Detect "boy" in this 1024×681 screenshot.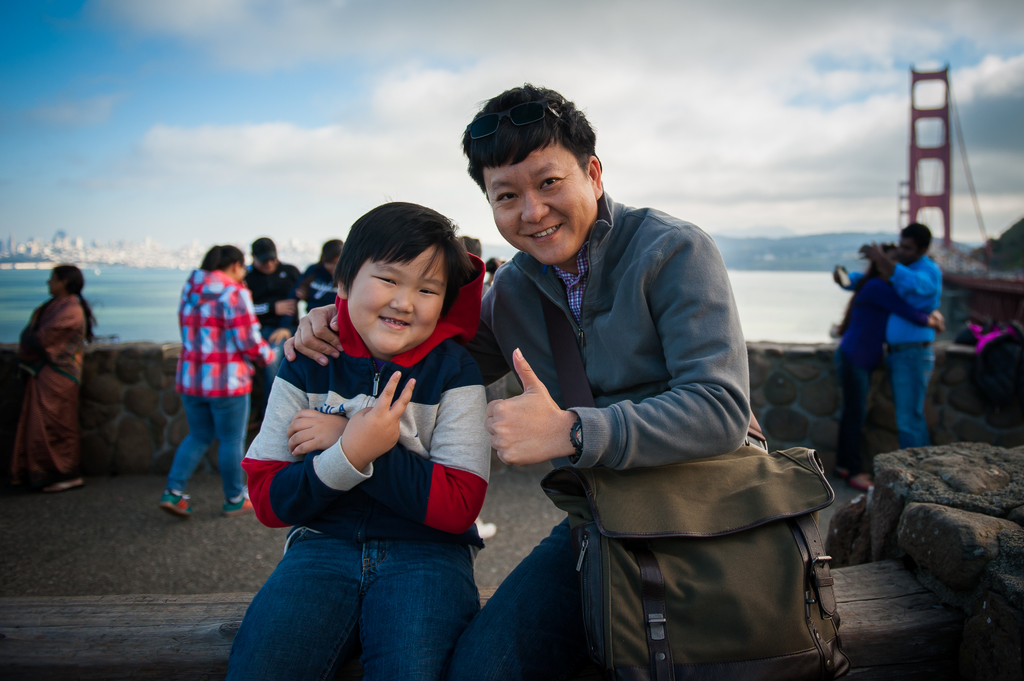
Detection: x1=282, y1=84, x2=769, y2=678.
